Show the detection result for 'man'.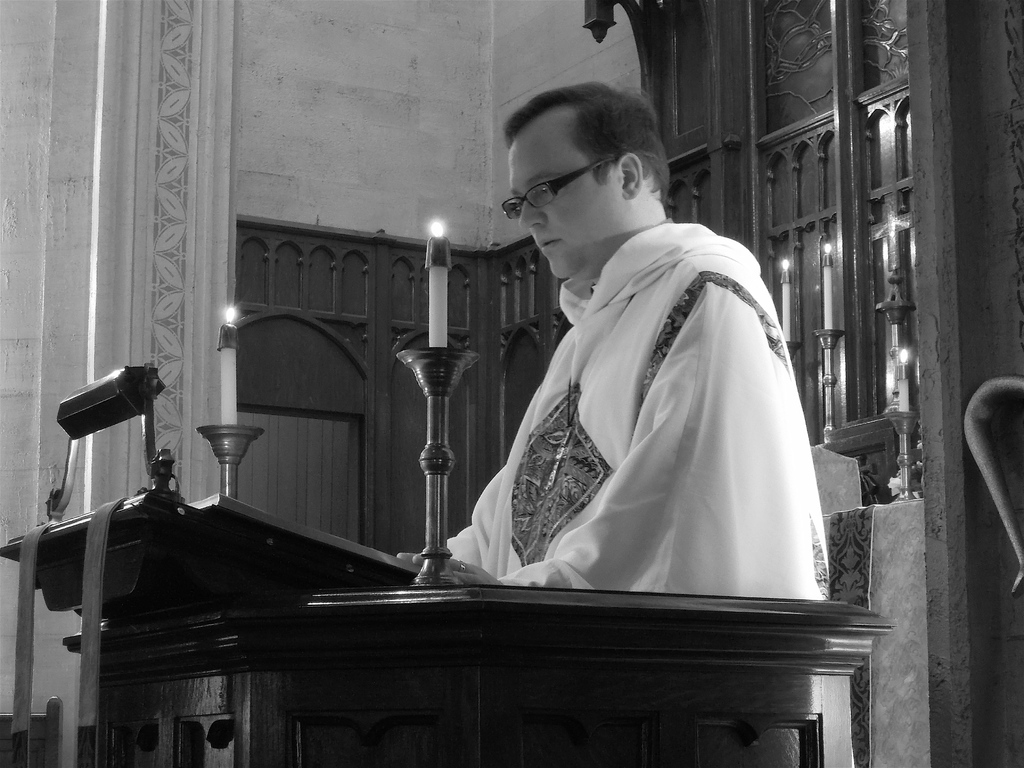
(x1=428, y1=85, x2=828, y2=607).
